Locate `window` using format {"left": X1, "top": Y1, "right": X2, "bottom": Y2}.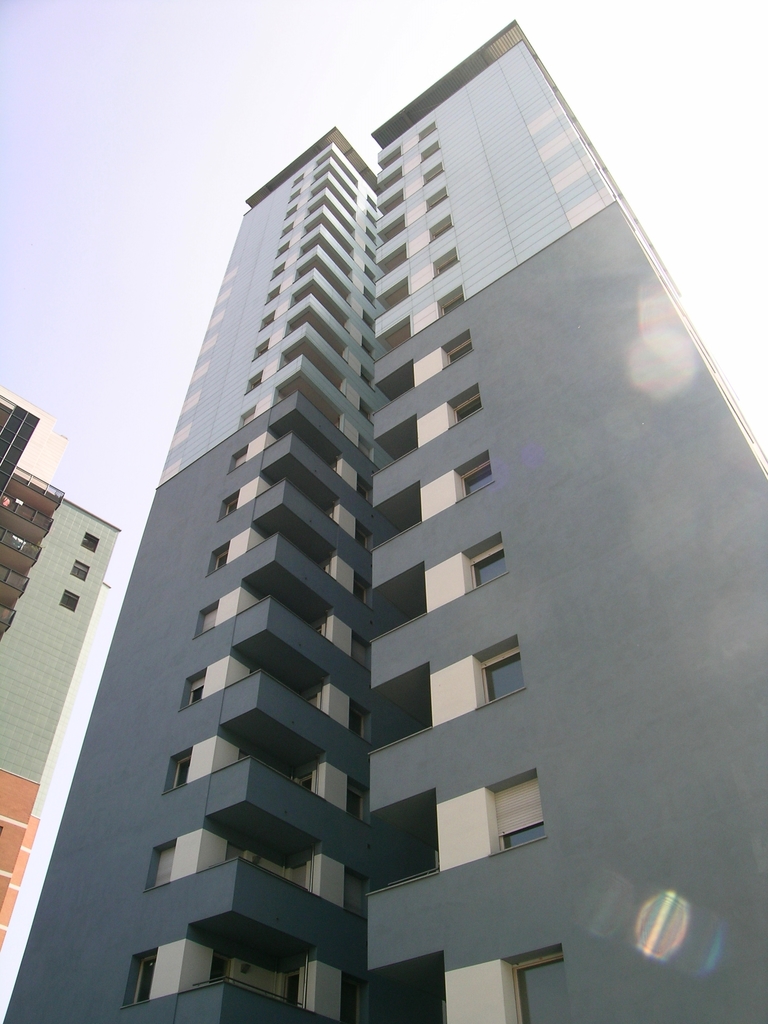
{"left": 351, "top": 703, "right": 371, "bottom": 729}.
